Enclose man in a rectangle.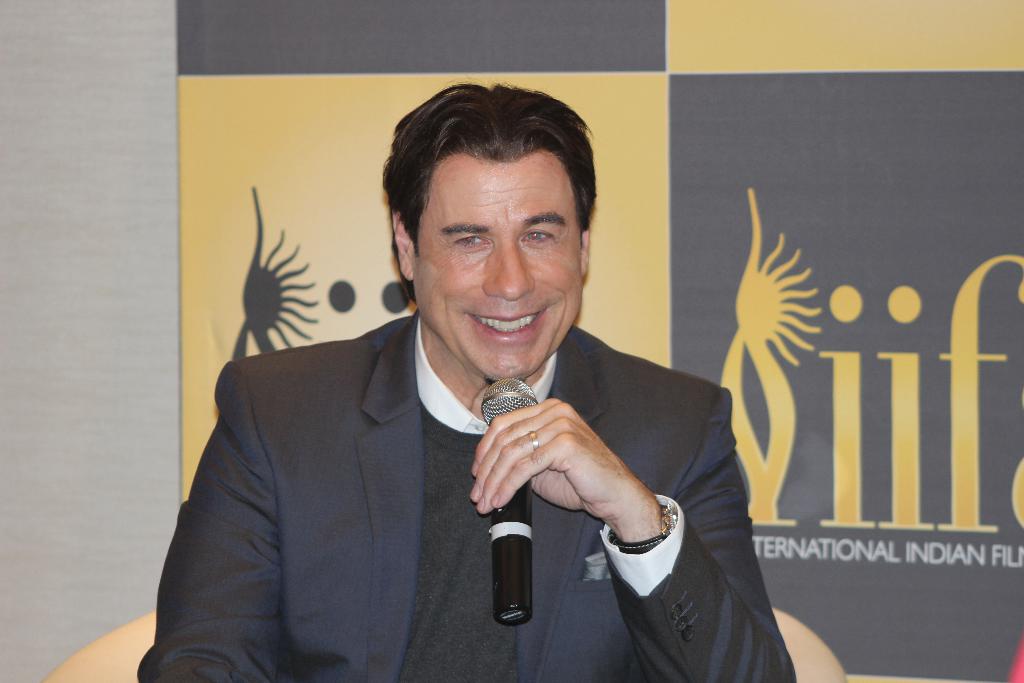
<bbox>170, 131, 740, 655</bbox>.
